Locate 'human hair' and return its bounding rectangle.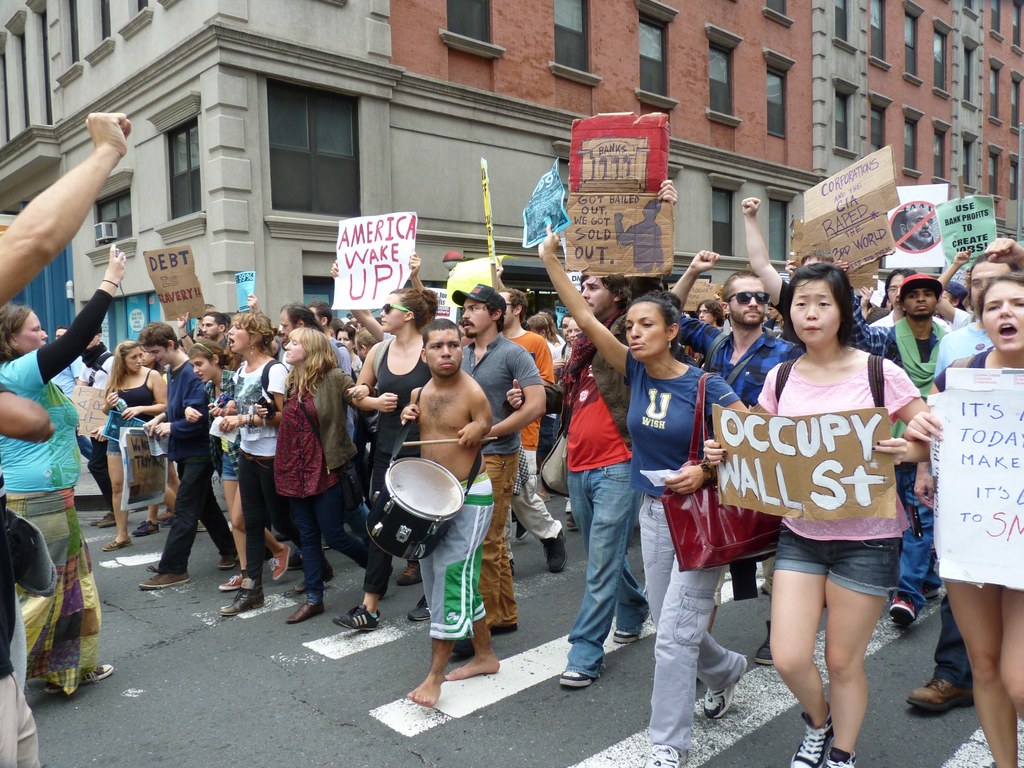
[x1=883, y1=266, x2=916, y2=303].
